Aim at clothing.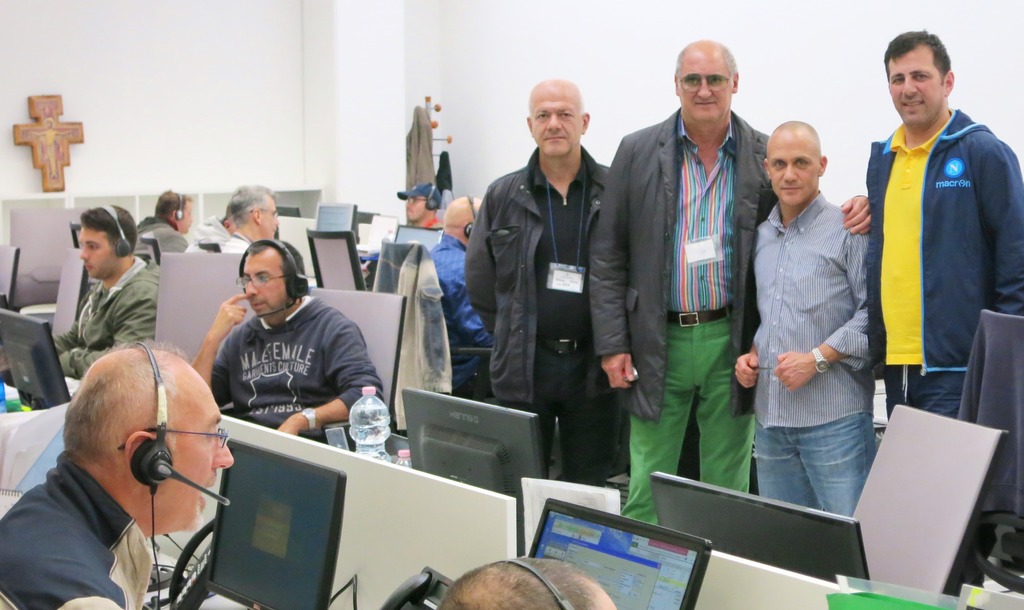
Aimed at [left=428, top=230, right=499, bottom=404].
